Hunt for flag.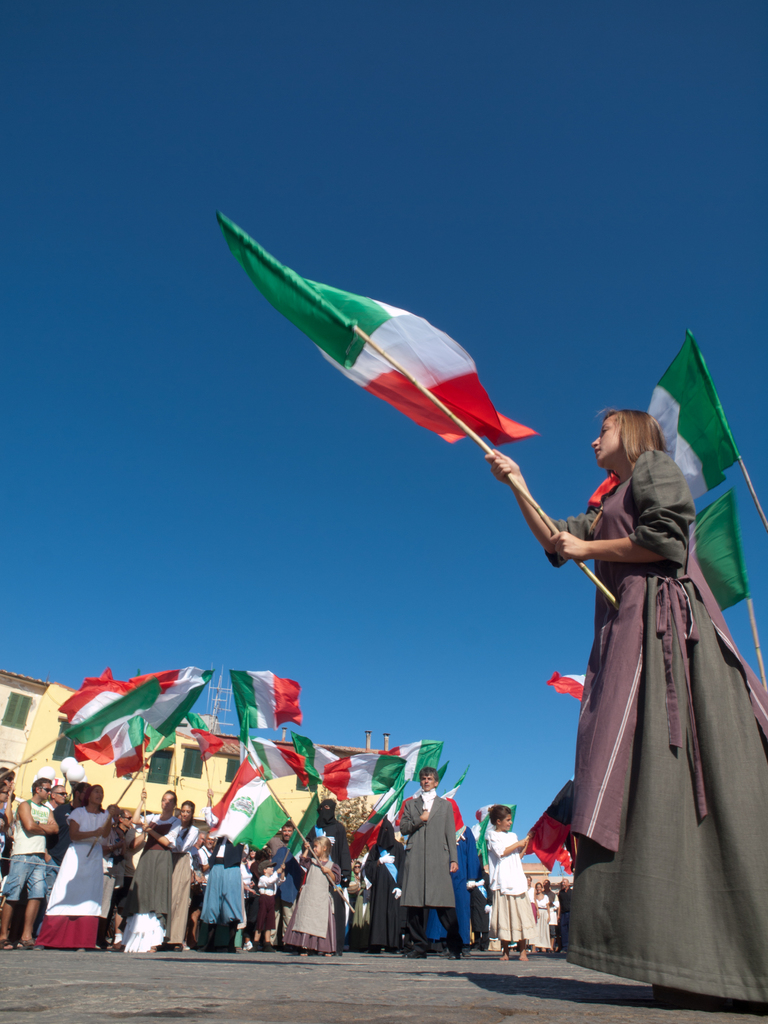
Hunted down at pyautogui.locateOnScreen(57, 662, 150, 746).
